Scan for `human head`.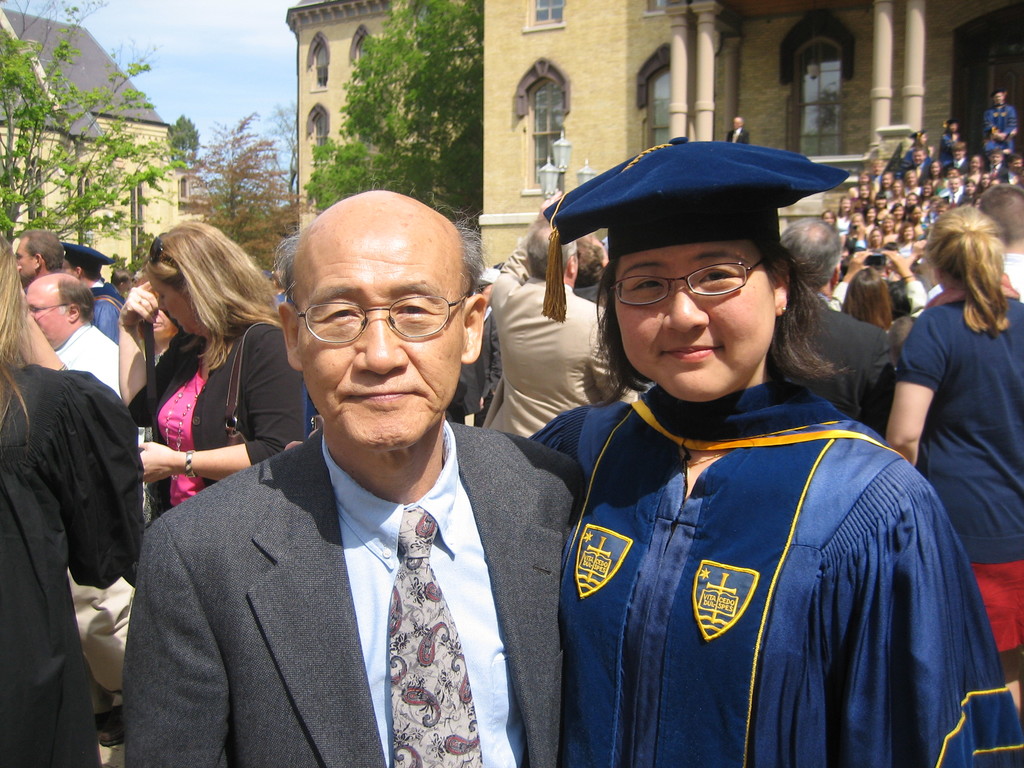
Scan result: [left=616, top=144, right=785, bottom=406].
